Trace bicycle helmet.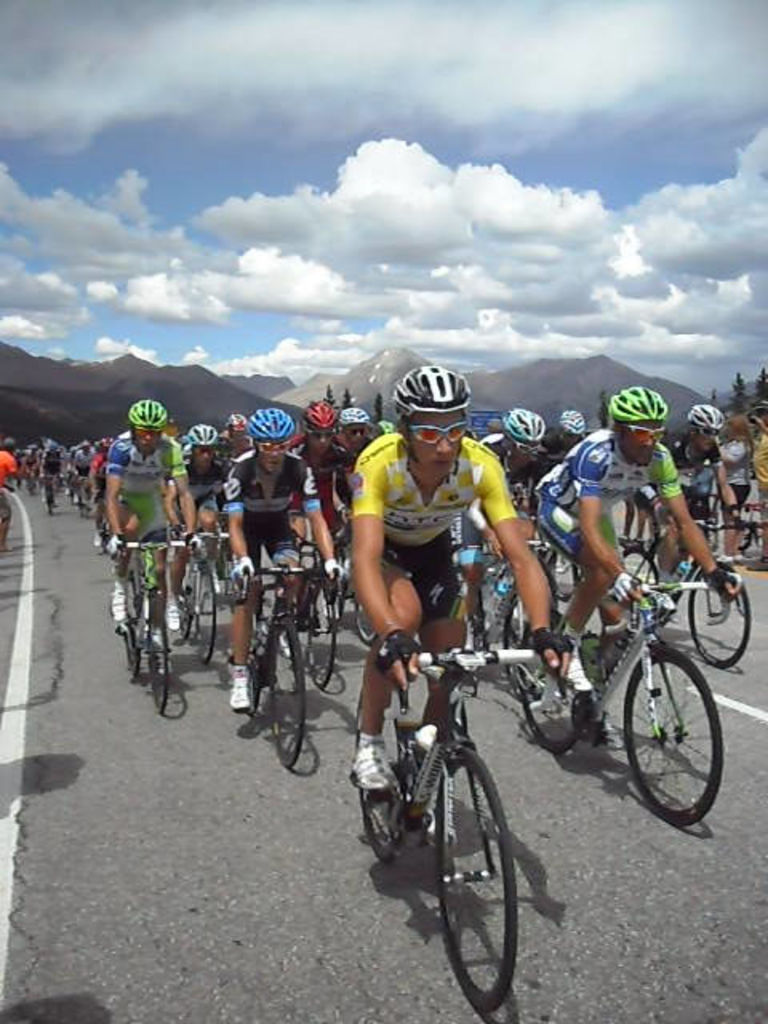
Traced to <box>374,418,398,432</box>.
